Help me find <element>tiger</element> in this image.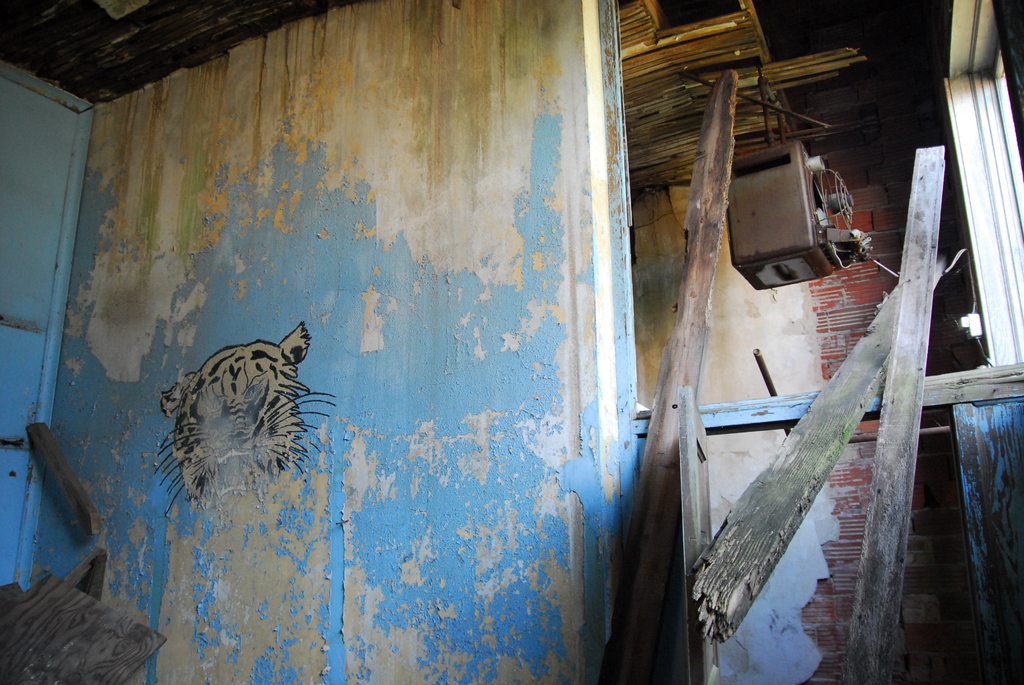
Found it: crop(148, 316, 330, 519).
